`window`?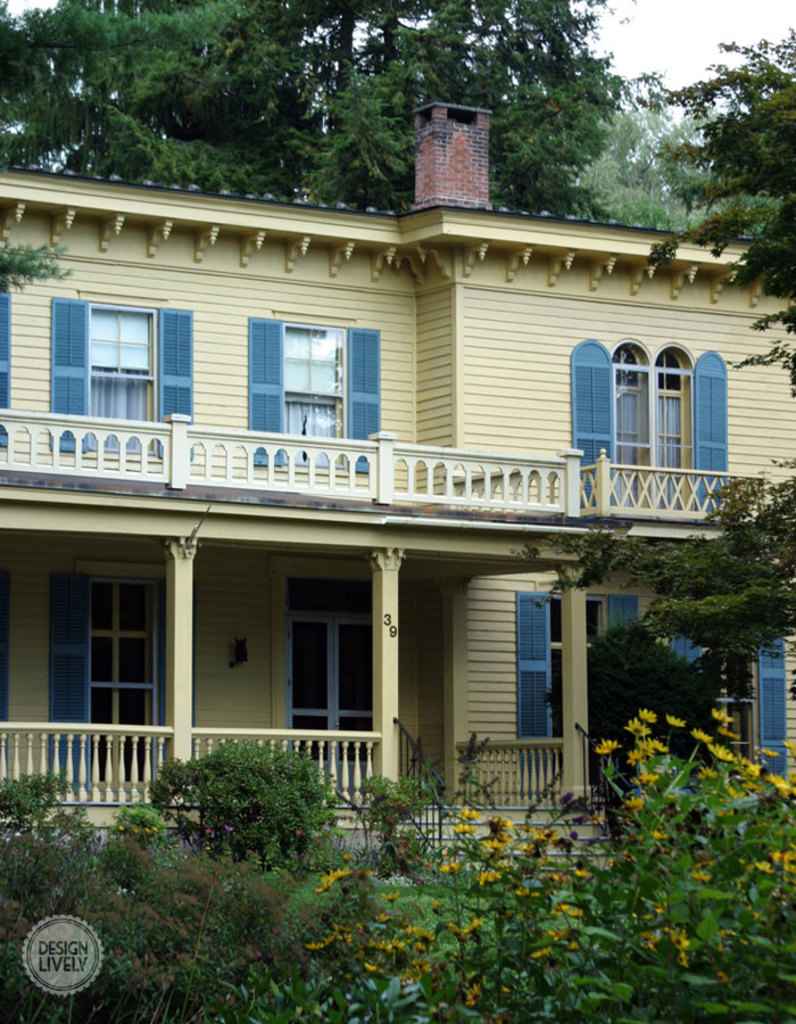
{"x1": 0, "y1": 567, "x2": 5, "y2": 744}
